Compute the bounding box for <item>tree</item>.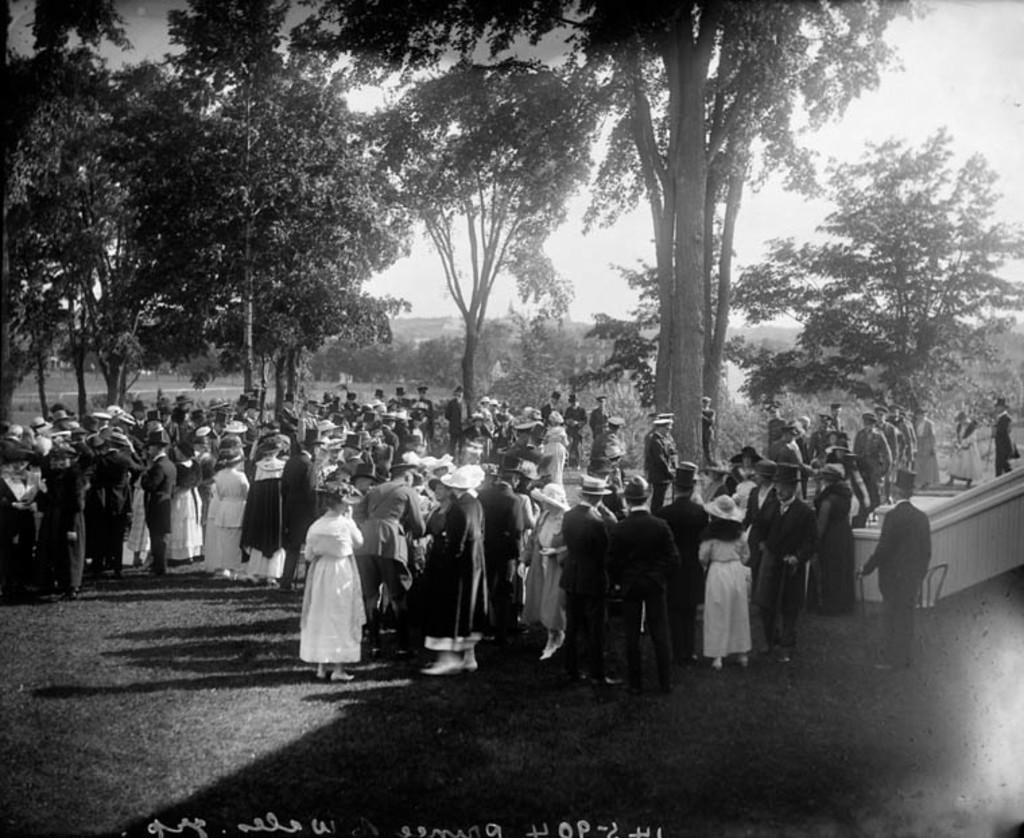
bbox=[733, 89, 994, 507].
